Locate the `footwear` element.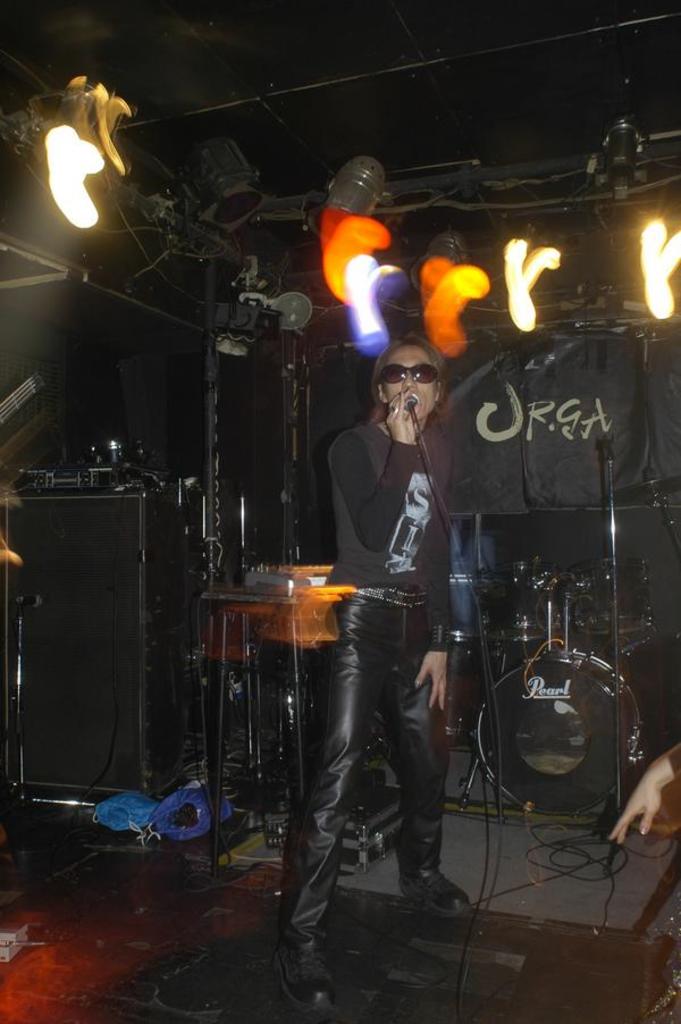
Element bbox: [396, 866, 464, 925].
